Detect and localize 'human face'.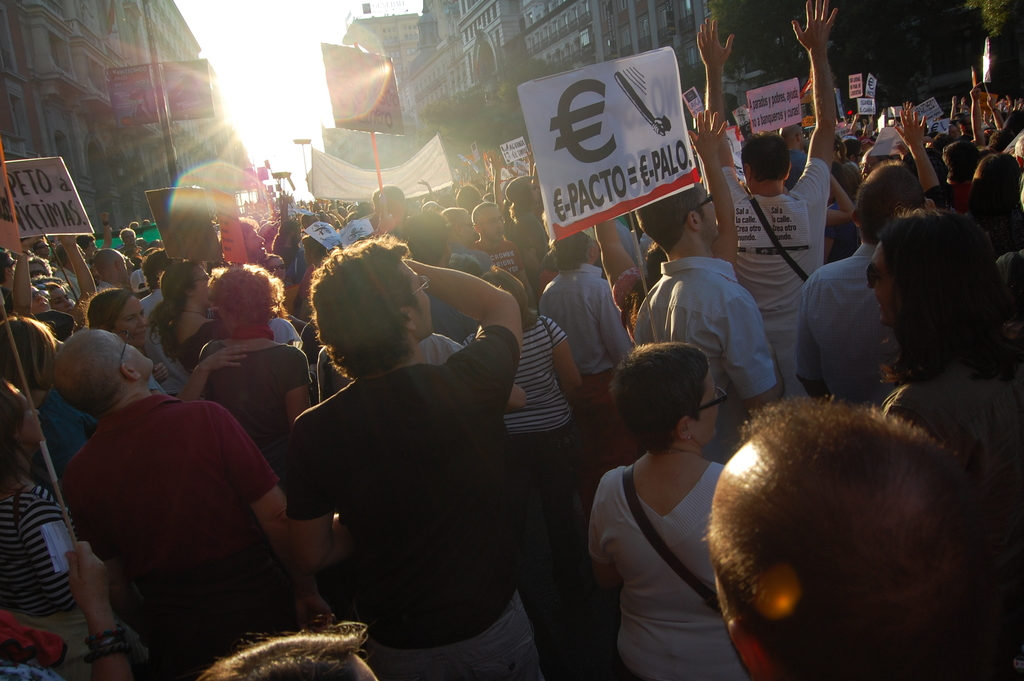
Localized at bbox=(404, 256, 436, 336).
